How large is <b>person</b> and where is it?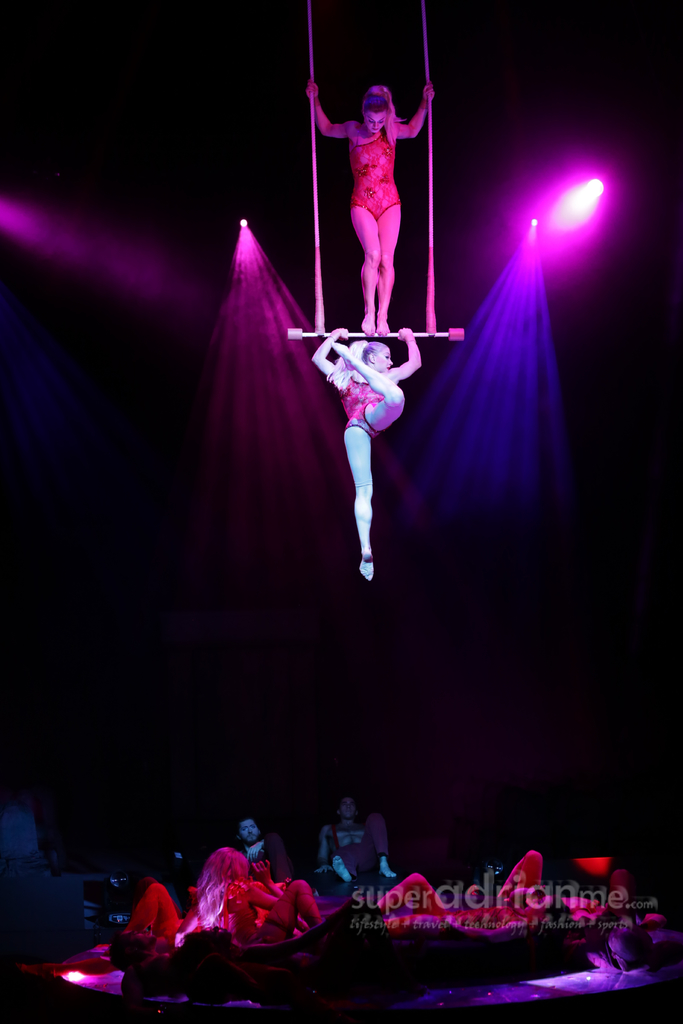
Bounding box: box=[306, 325, 422, 582].
